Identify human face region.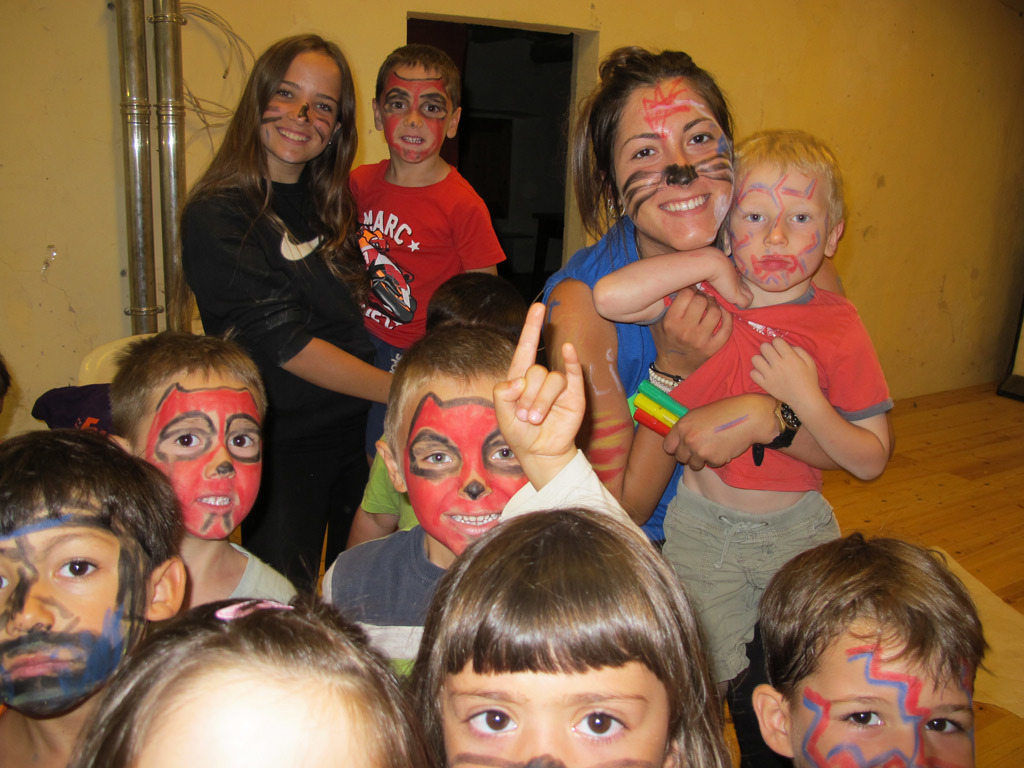
Region: 264/45/358/159.
